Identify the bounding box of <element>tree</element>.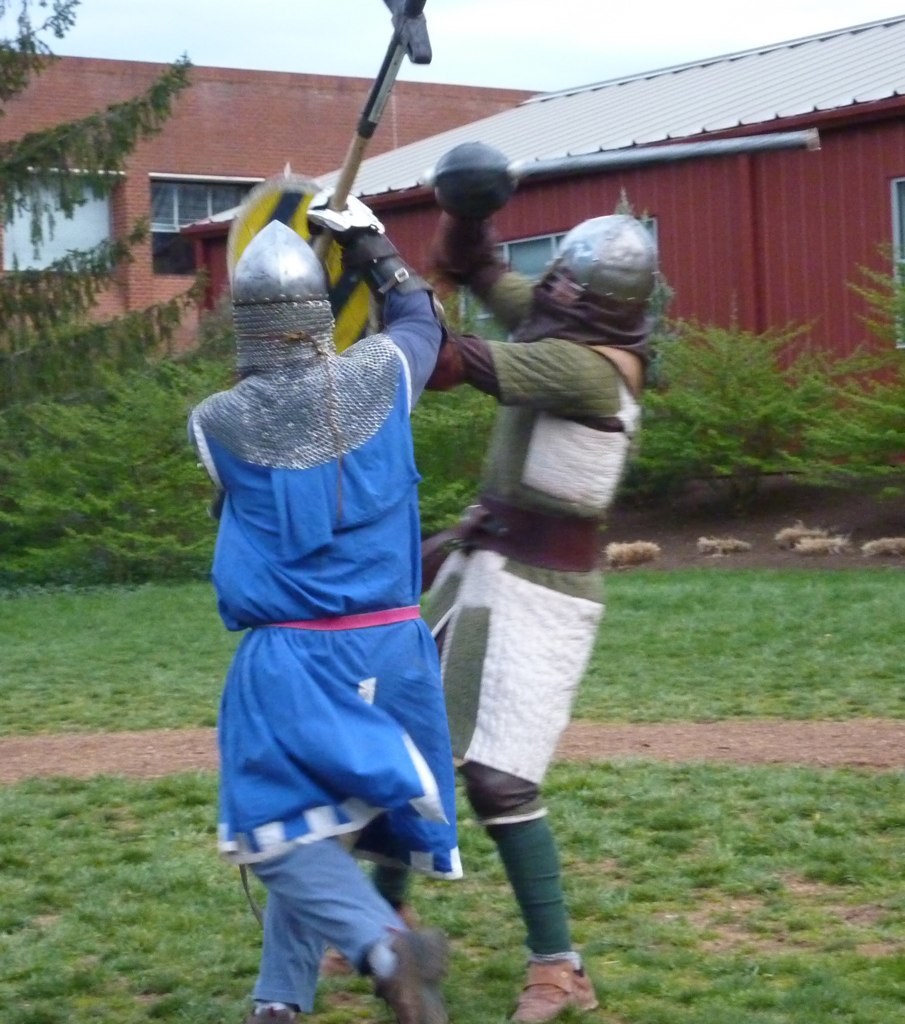
l=0, t=0, r=202, b=407.
